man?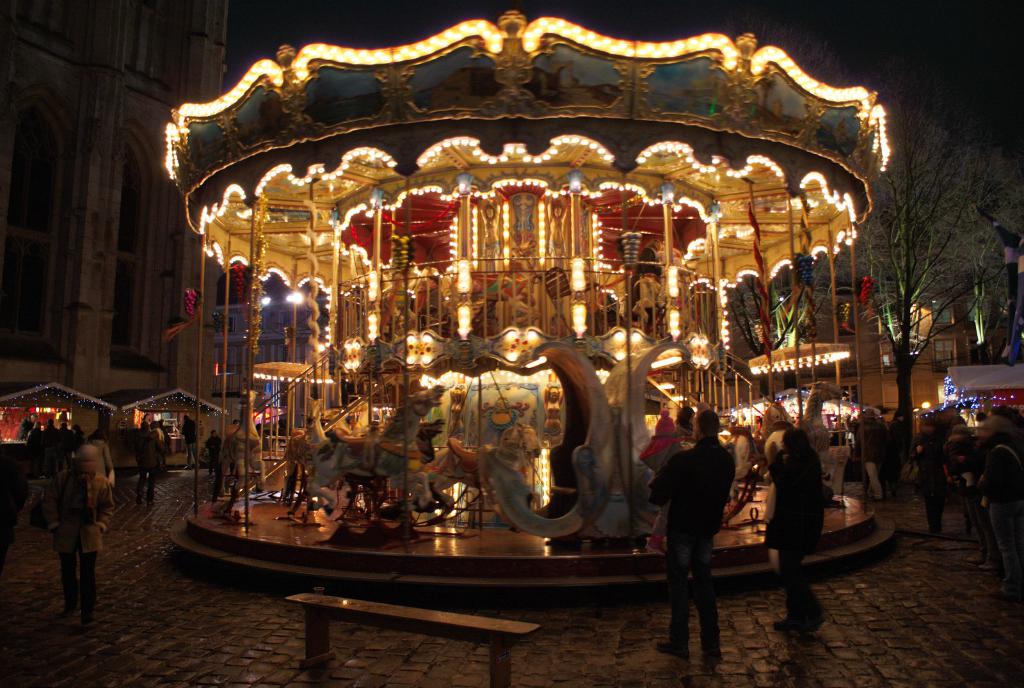
768/428/823/634
